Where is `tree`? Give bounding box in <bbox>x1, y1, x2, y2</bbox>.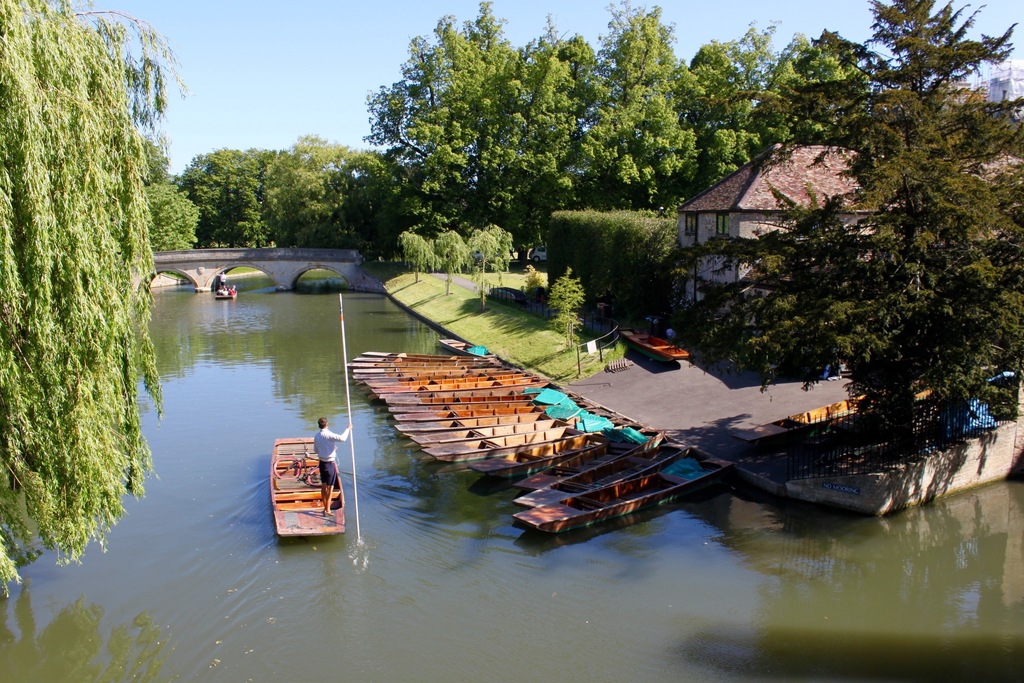
<bbox>772, 26, 876, 149</bbox>.
